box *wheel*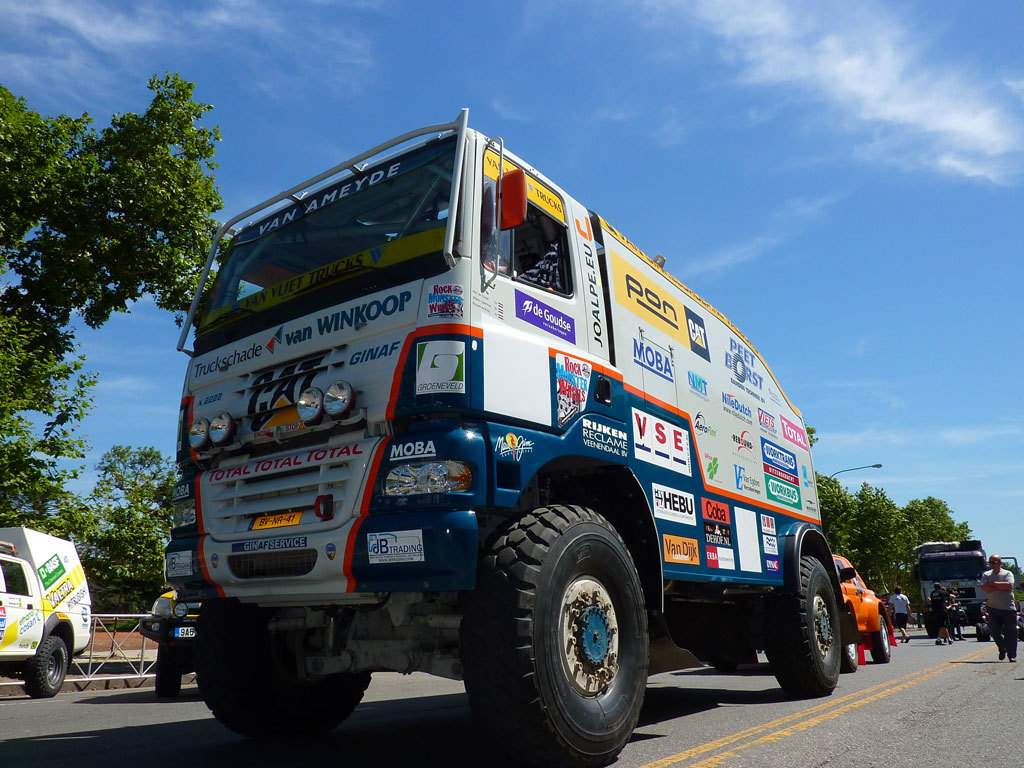
crop(195, 614, 378, 746)
